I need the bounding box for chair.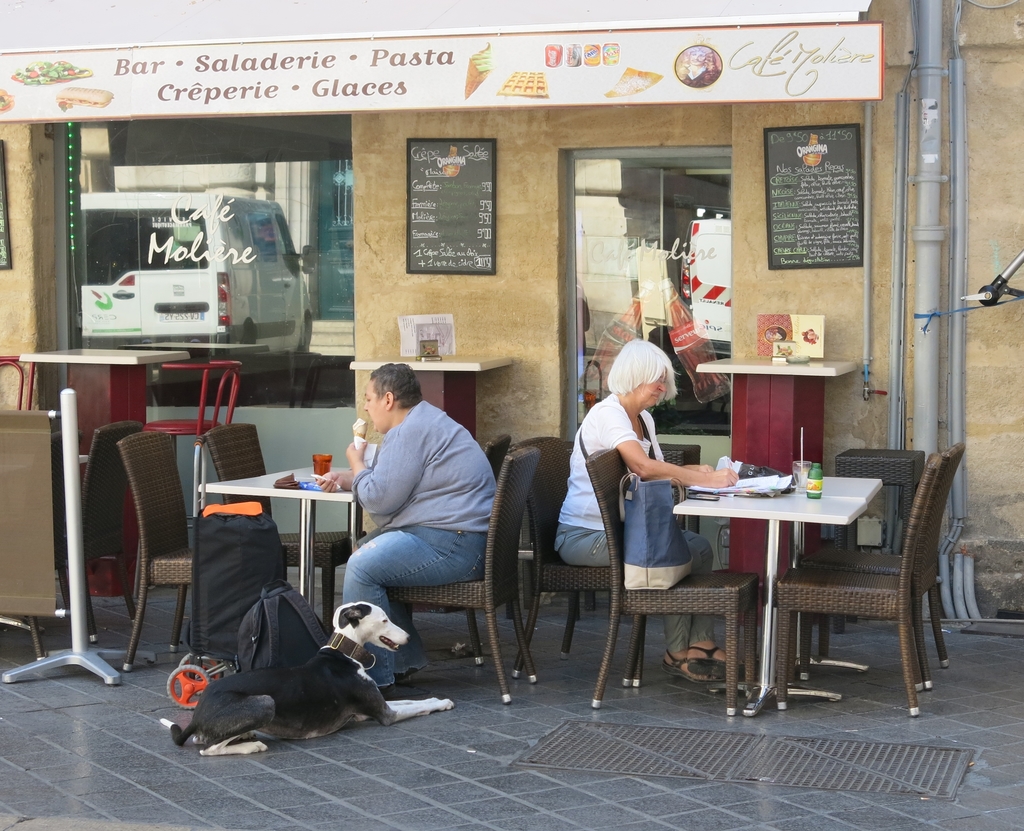
Here it is: pyautogui.locateOnScreen(402, 429, 512, 672).
